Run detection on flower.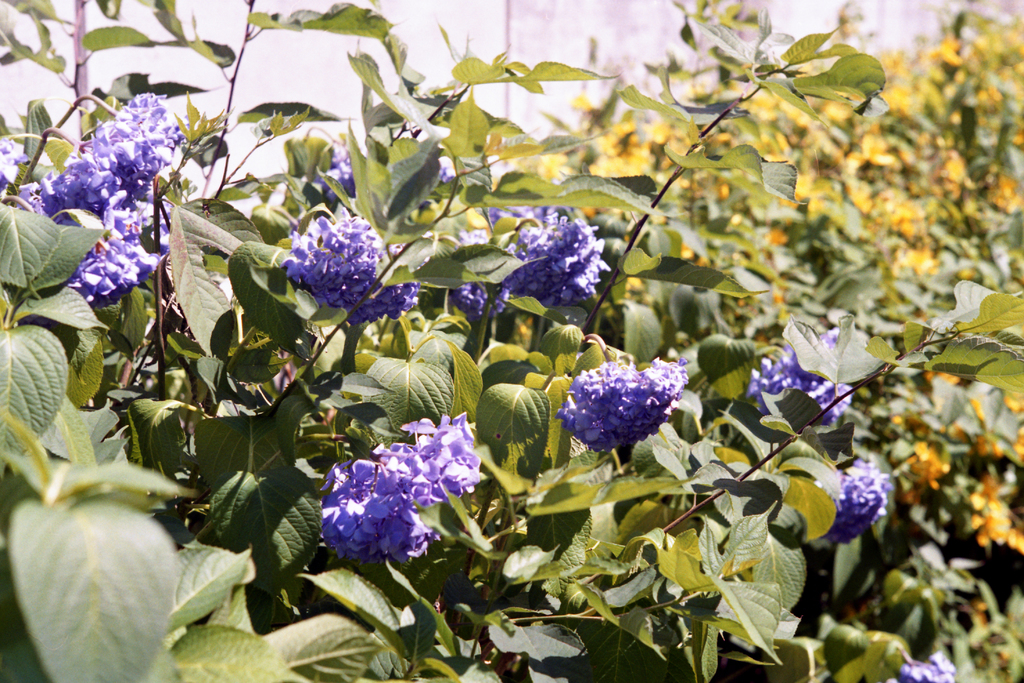
Result: [325,414,479,566].
